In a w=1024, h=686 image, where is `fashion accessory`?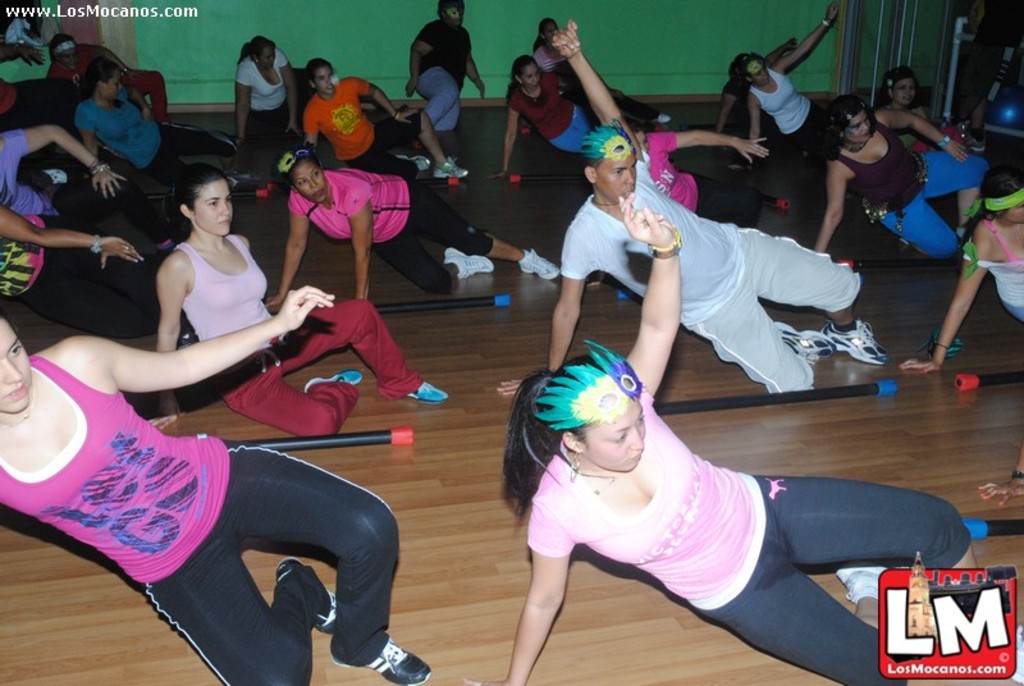
x1=3 y1=387 x2=36 y2=435.
